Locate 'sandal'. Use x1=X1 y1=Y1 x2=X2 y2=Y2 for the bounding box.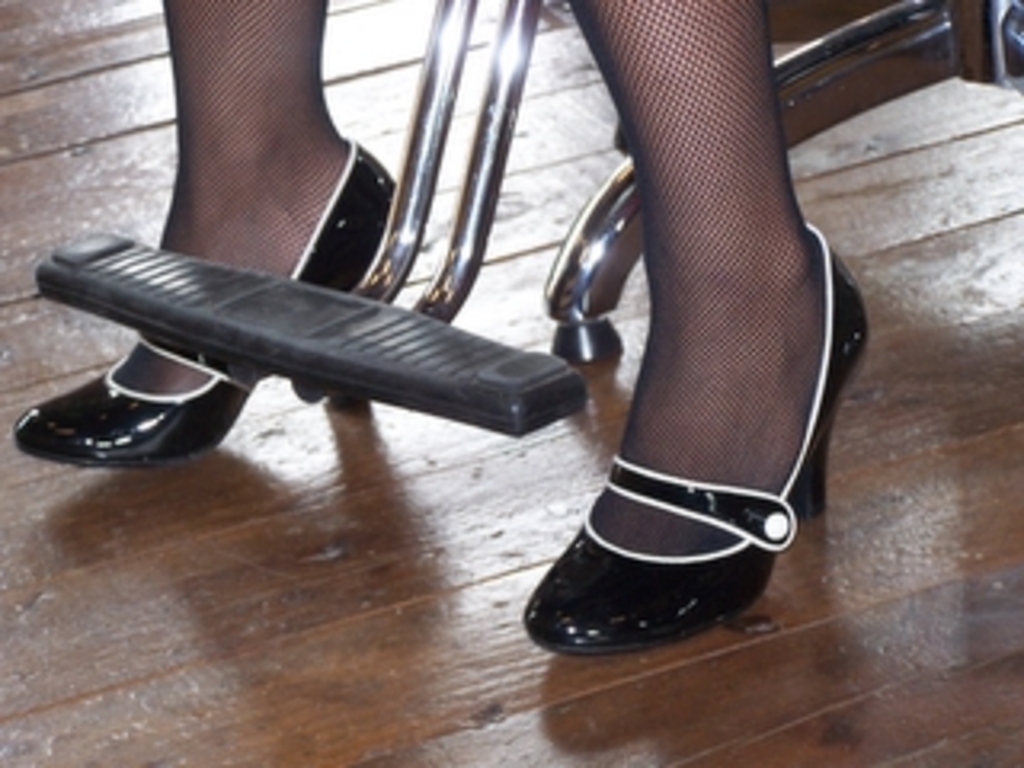
x1=16 y1=141 x2=403 y2=474.
